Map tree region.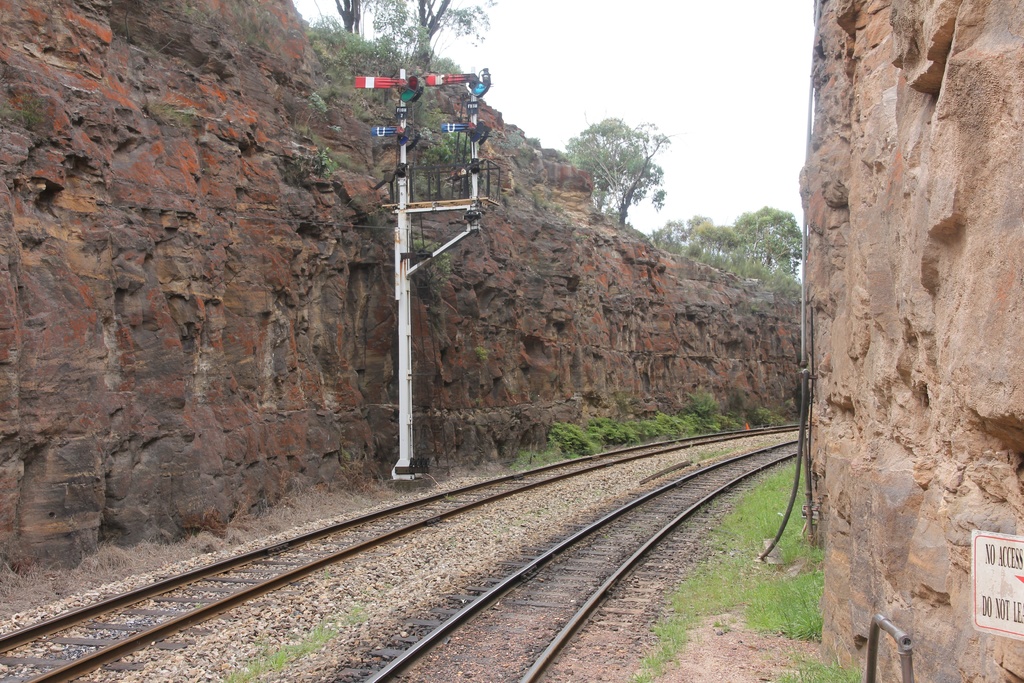
Mapped to region(566, 97, 684, 226).
